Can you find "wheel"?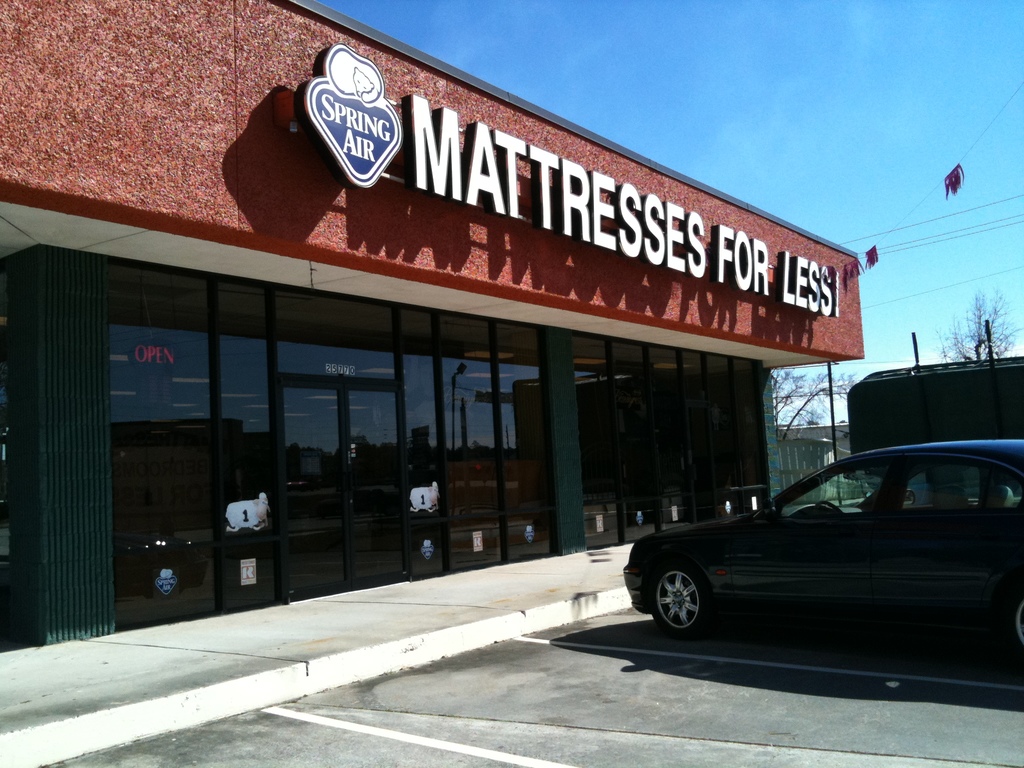
Yes, bounding box: <region>637, 557, 712, 640</region>.
